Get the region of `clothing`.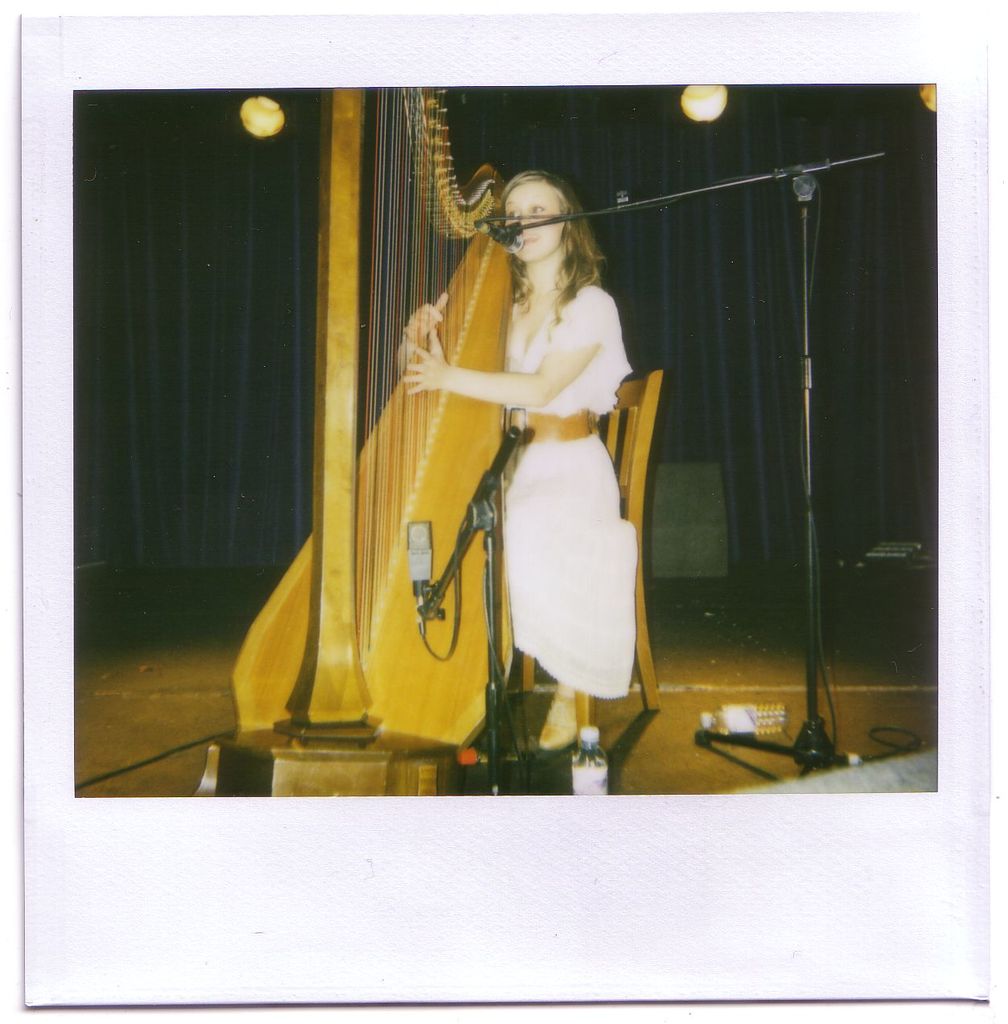
select_region(421, 220, 664, 701).
